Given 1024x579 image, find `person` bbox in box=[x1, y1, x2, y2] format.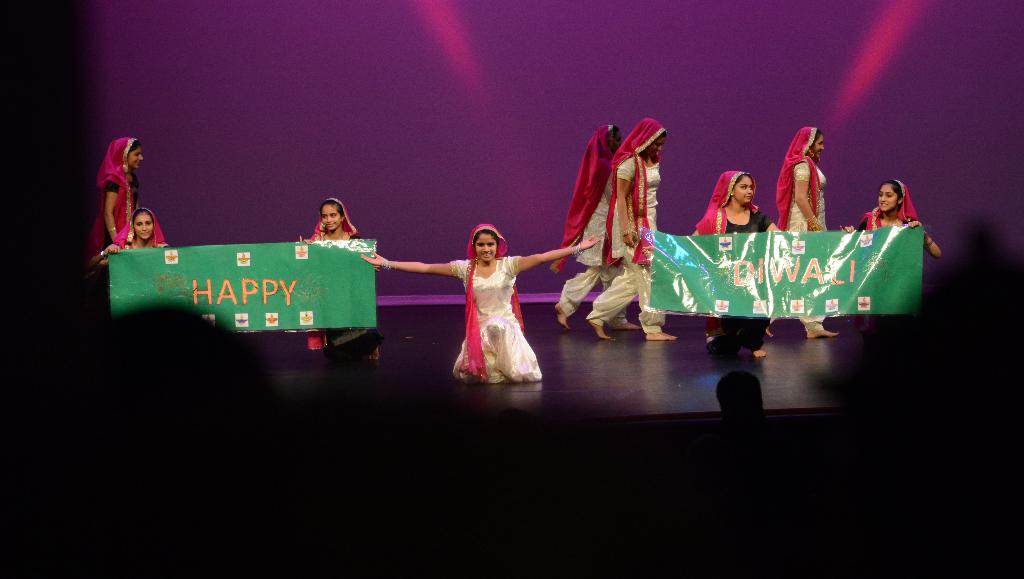
box=[786, 133, 830, 336].
